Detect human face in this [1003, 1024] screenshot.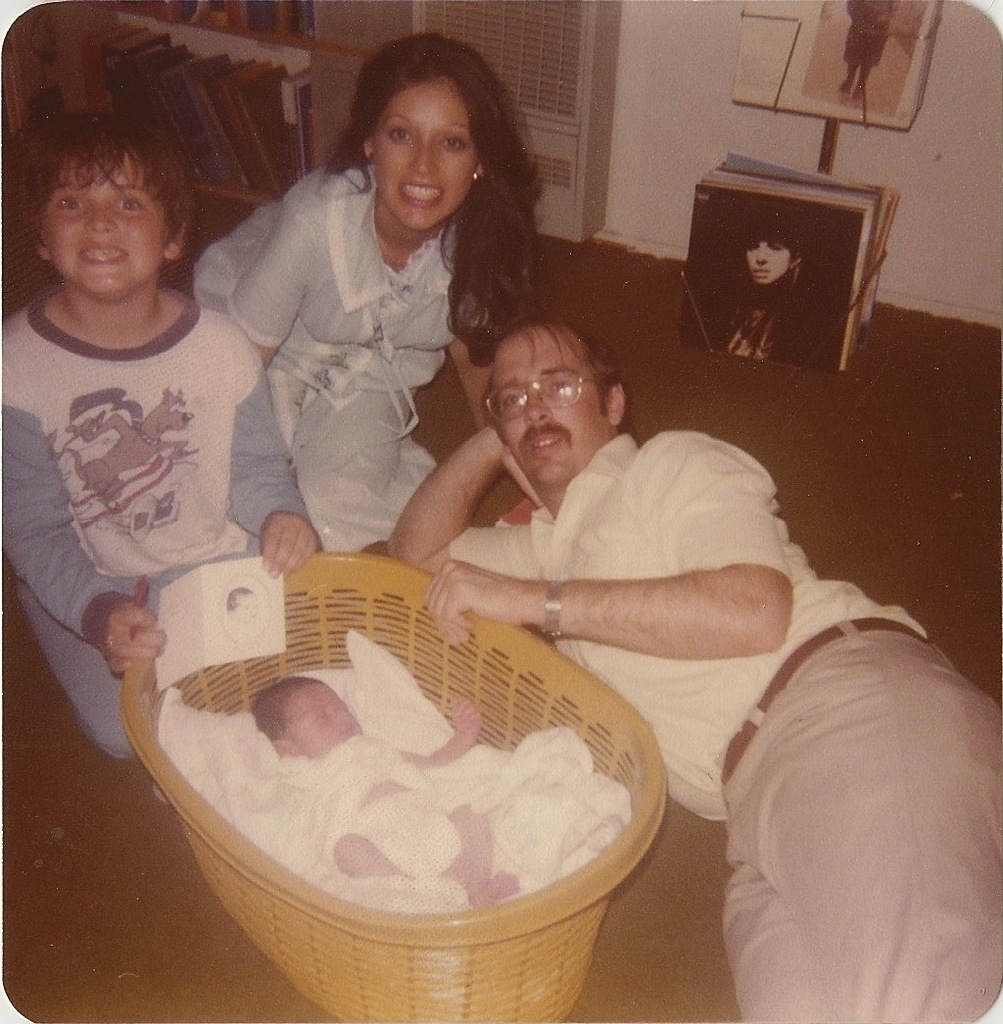
Detection: box(490, 323, 607, 483).
